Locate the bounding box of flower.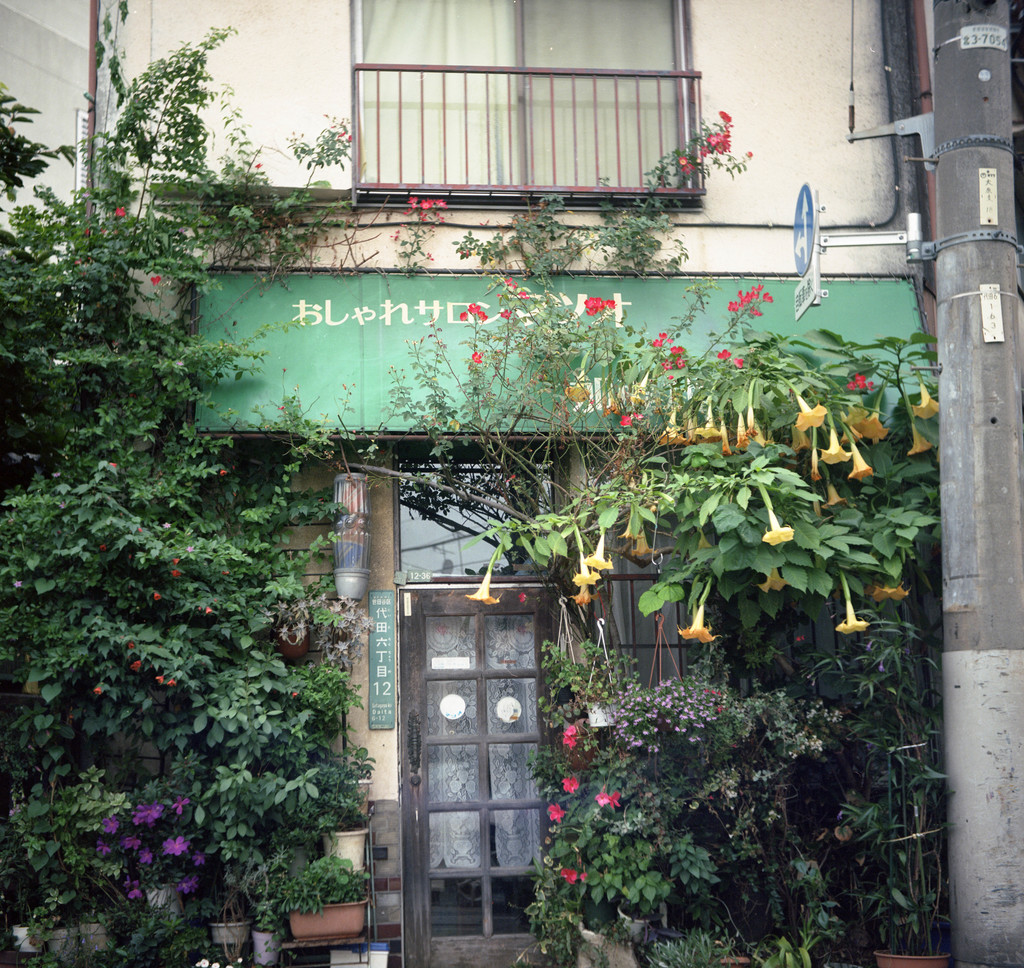
Bounding box: [left=563, top=725, right=574, bottom=736].
